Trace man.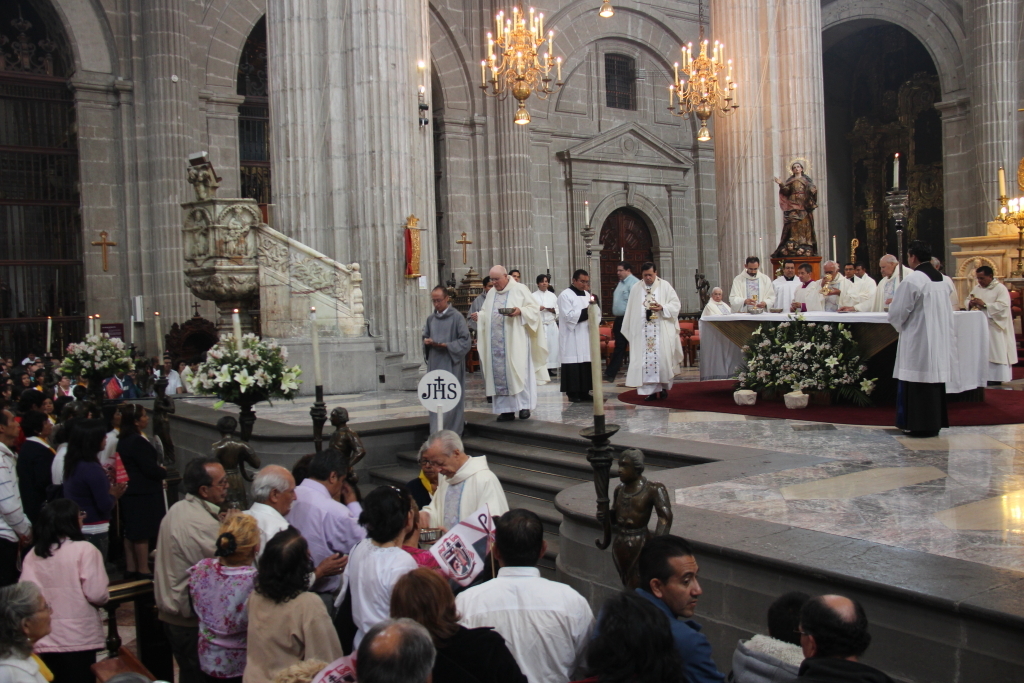
Traced to rect(426, 287, 469, 375).
